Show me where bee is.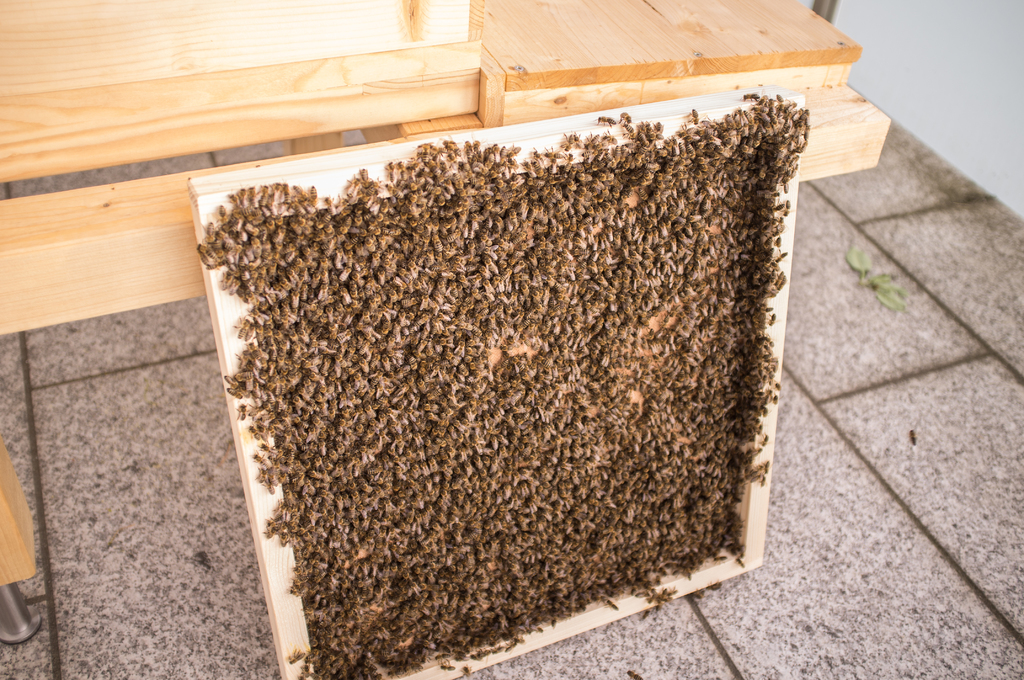
bee is at <region>584, 132, 600, 148</region>.
